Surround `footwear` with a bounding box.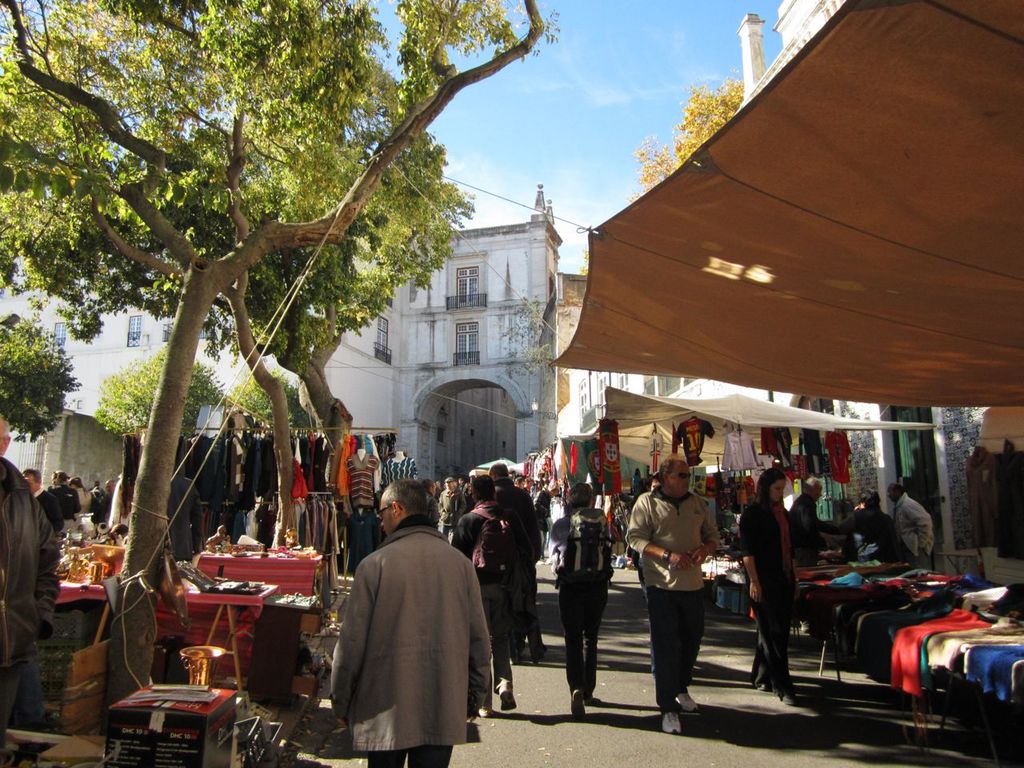
(left=755, top=682, right=771, bottom=692).
